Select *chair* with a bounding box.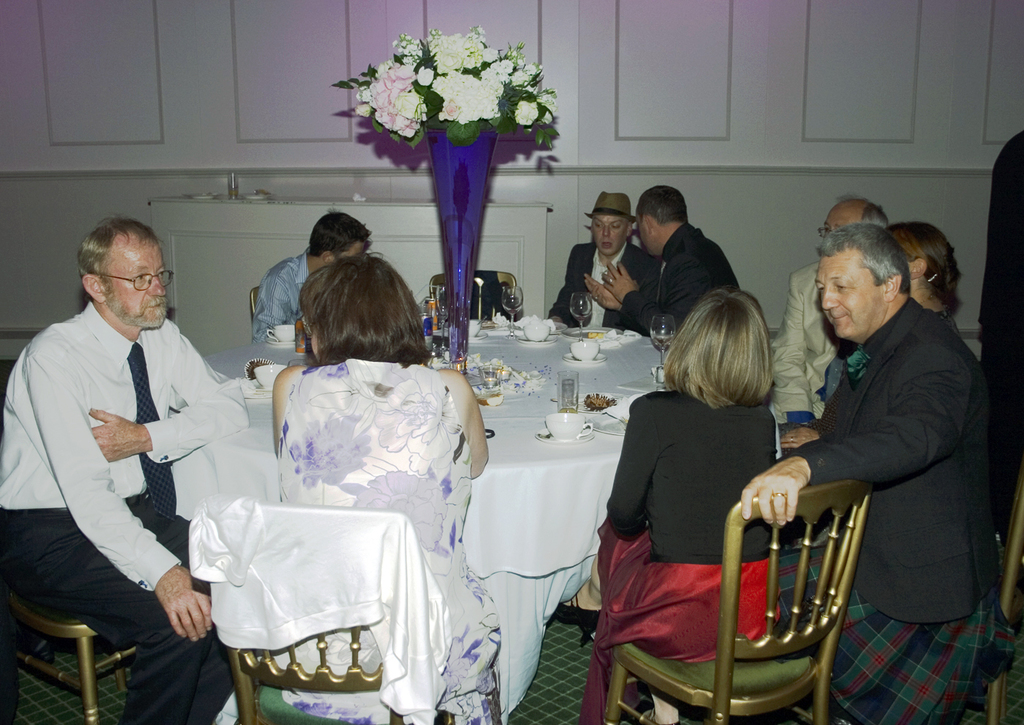
<box>425,269,516,321</box>.
